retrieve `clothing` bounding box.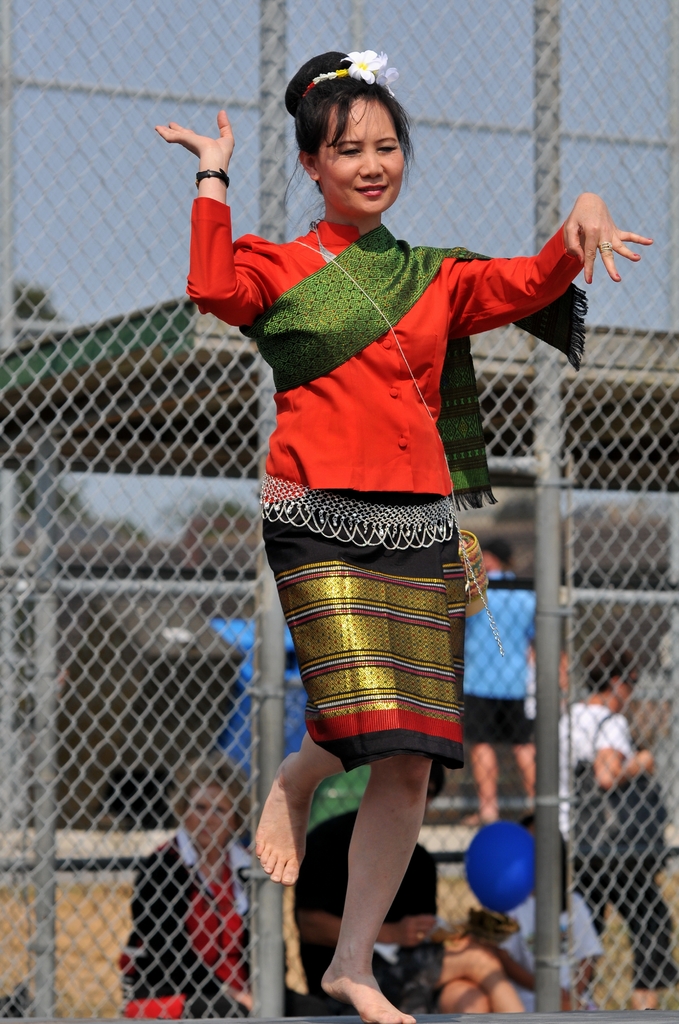
Bounding box: rect(296, 790, 448, 1018).
